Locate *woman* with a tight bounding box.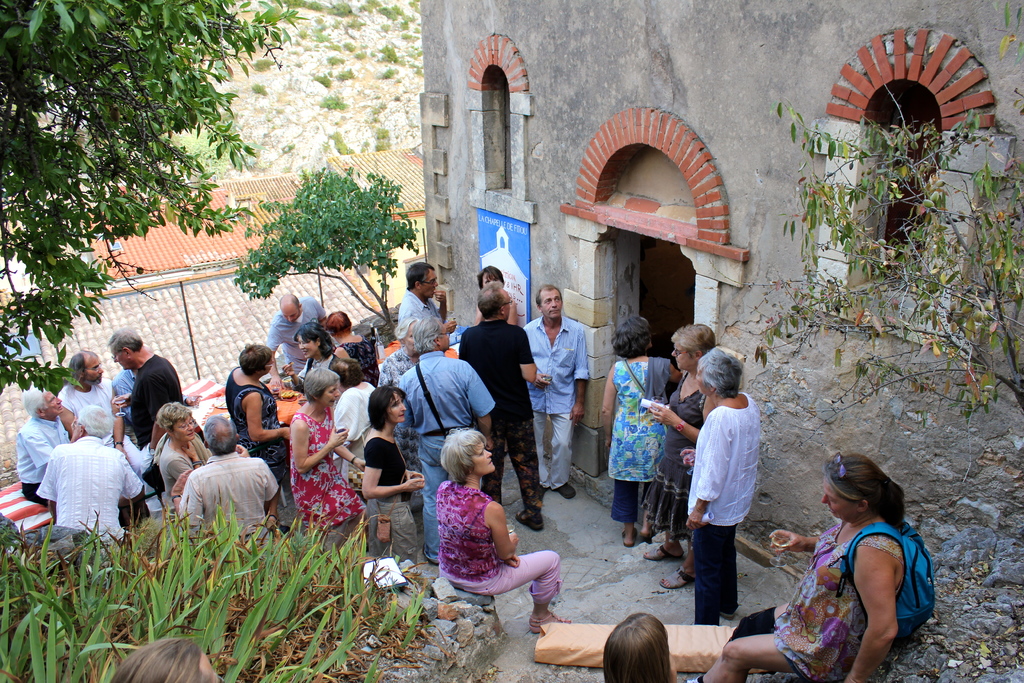
l=431, t=413, r=568, b=636.
